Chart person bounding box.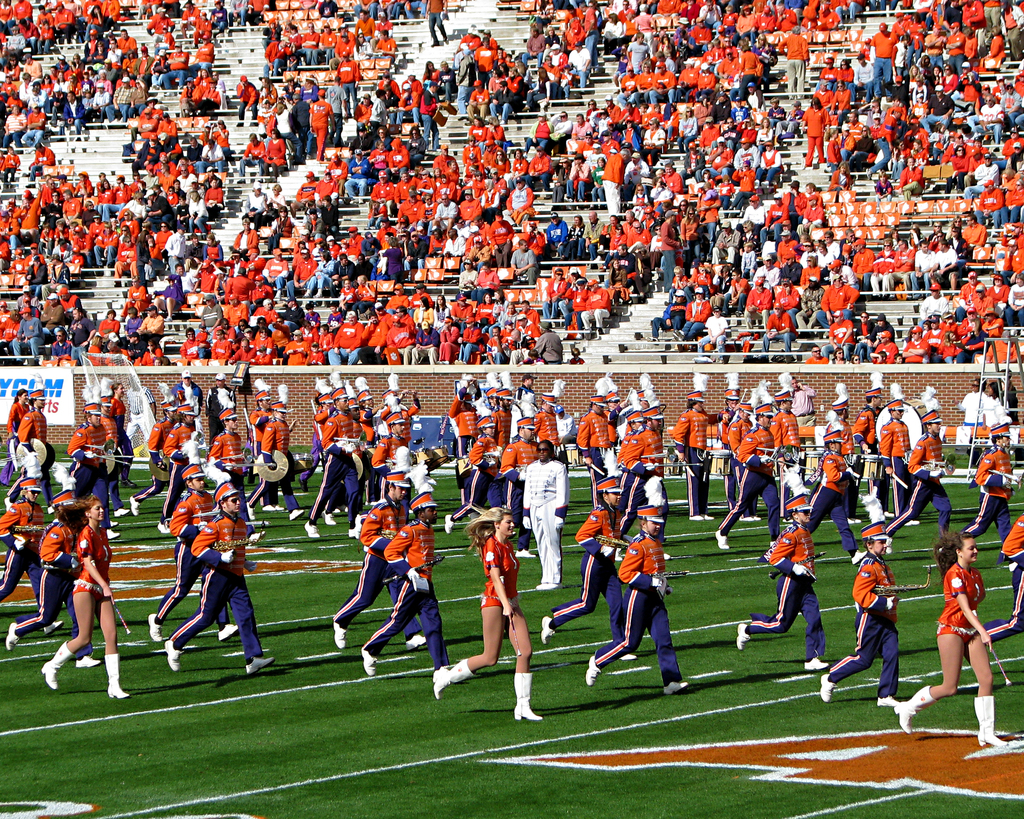
Charted: 350 377 378 509.
